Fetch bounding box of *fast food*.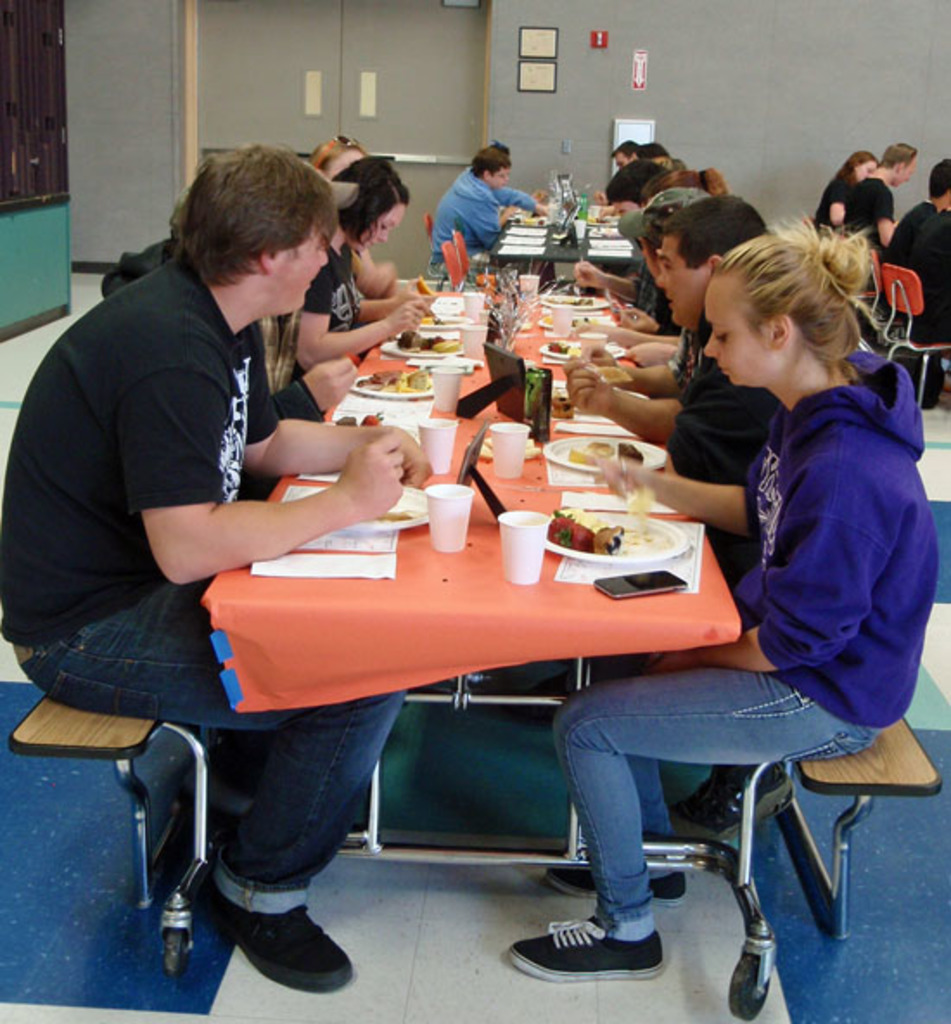
Bbox: <bbox>391, 322, 458, 356</bbox>.
